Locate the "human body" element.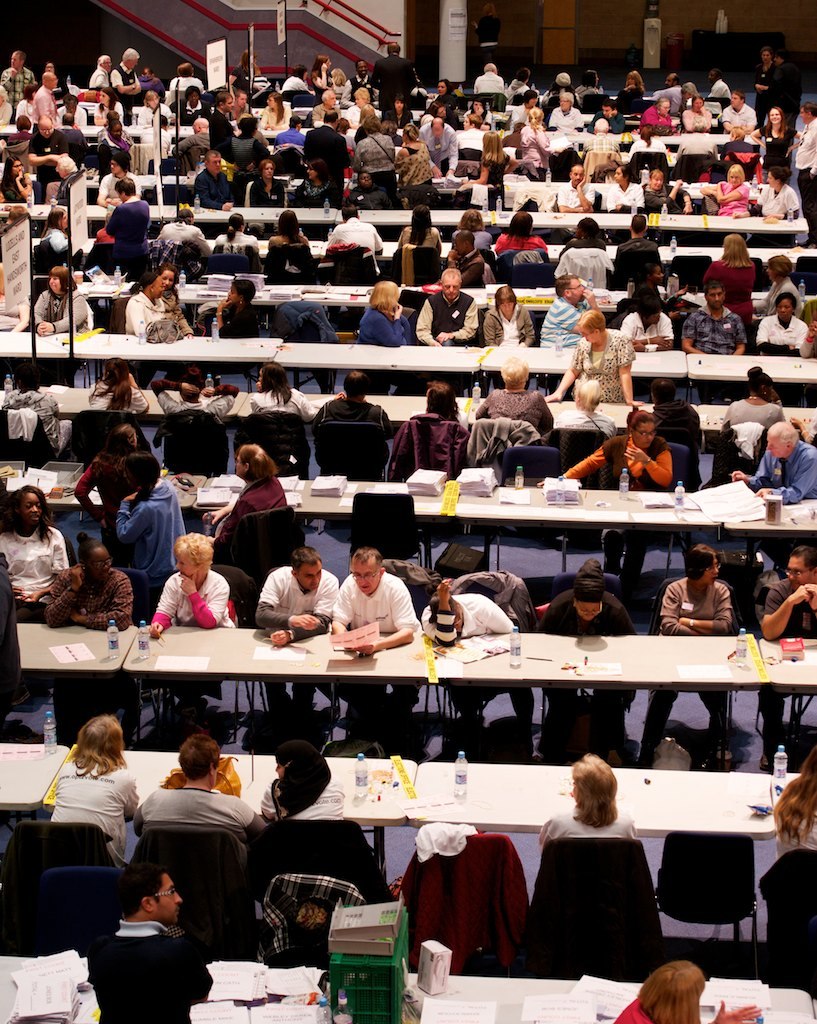
Element bbox: 543:283:600:349.
